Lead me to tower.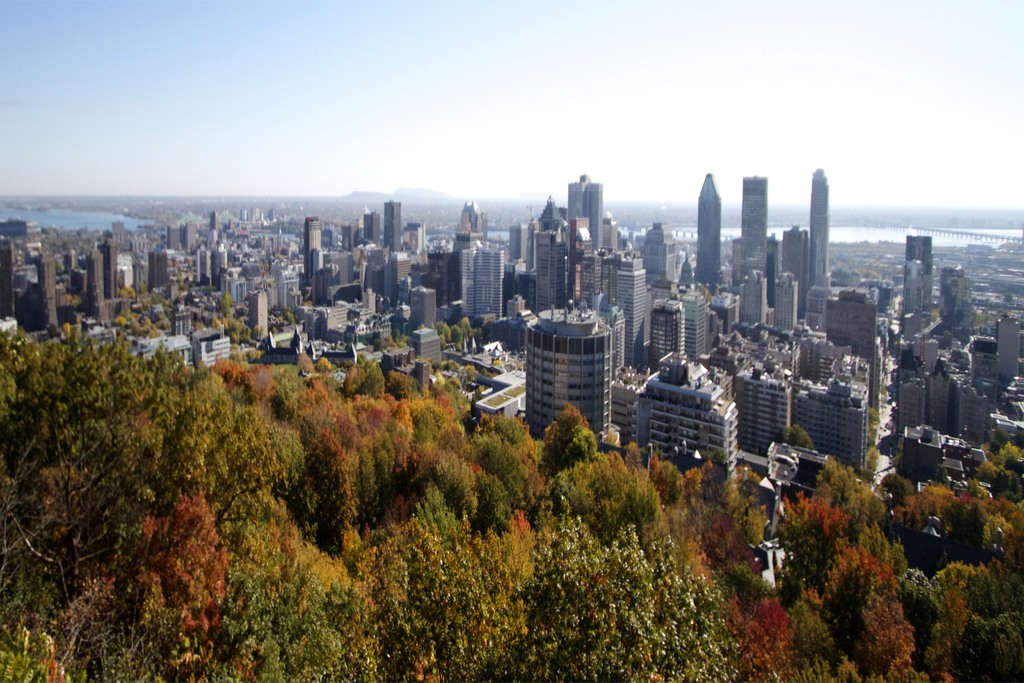
Lead to x1=383 y1=200 x2=401 y2=248.
